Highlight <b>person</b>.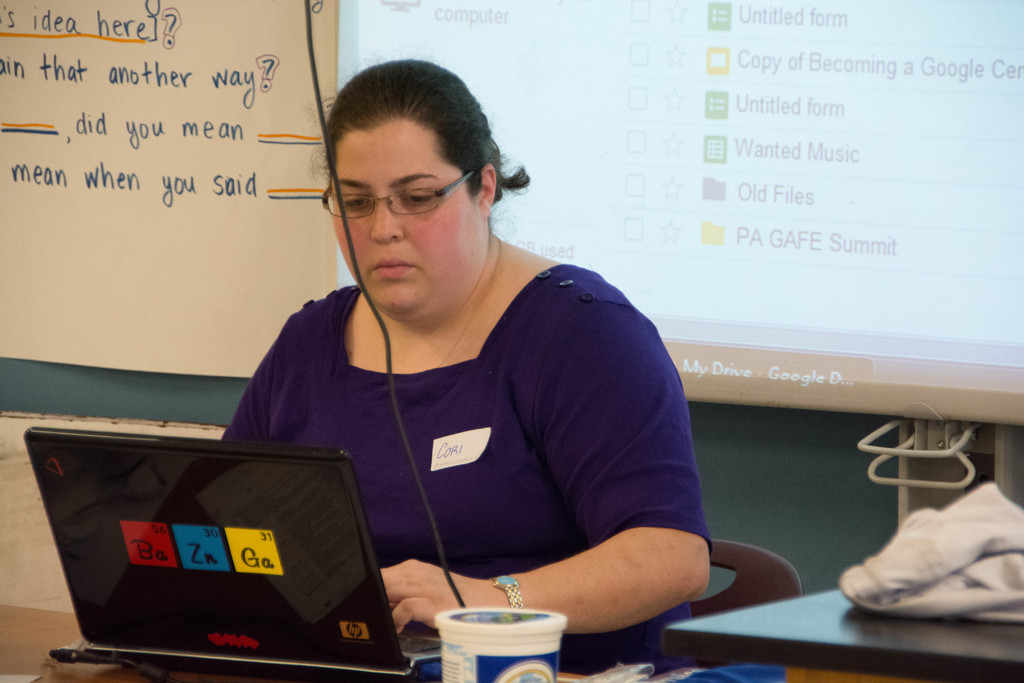
Highlighted region: detection(177, 72, 733, 670).
